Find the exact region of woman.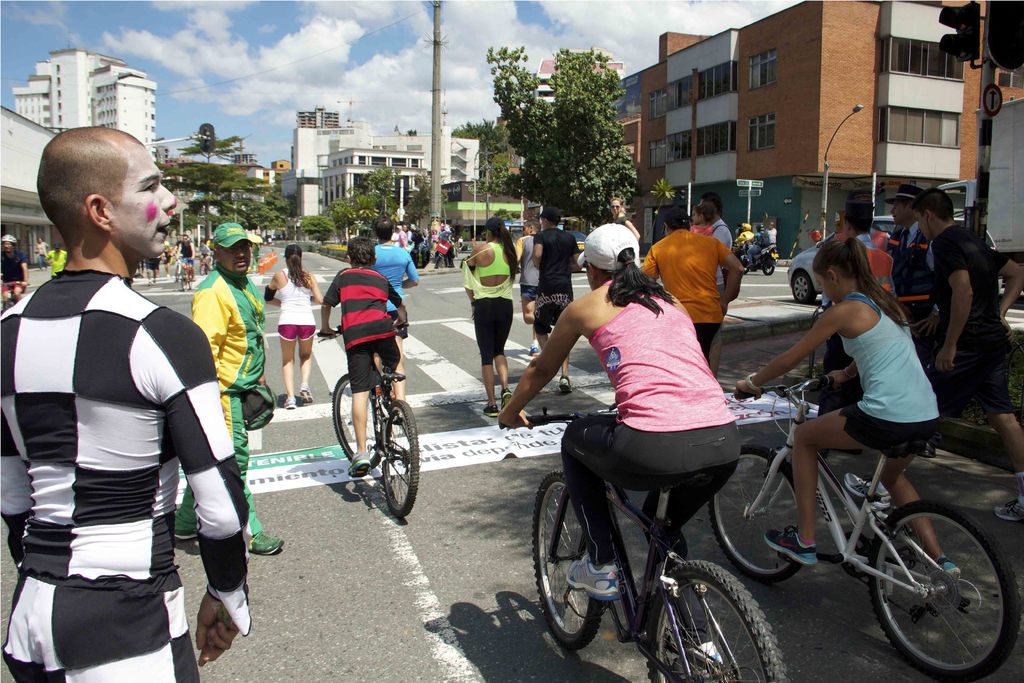
Exact region: l=264, t=246, r=324, b=408.
